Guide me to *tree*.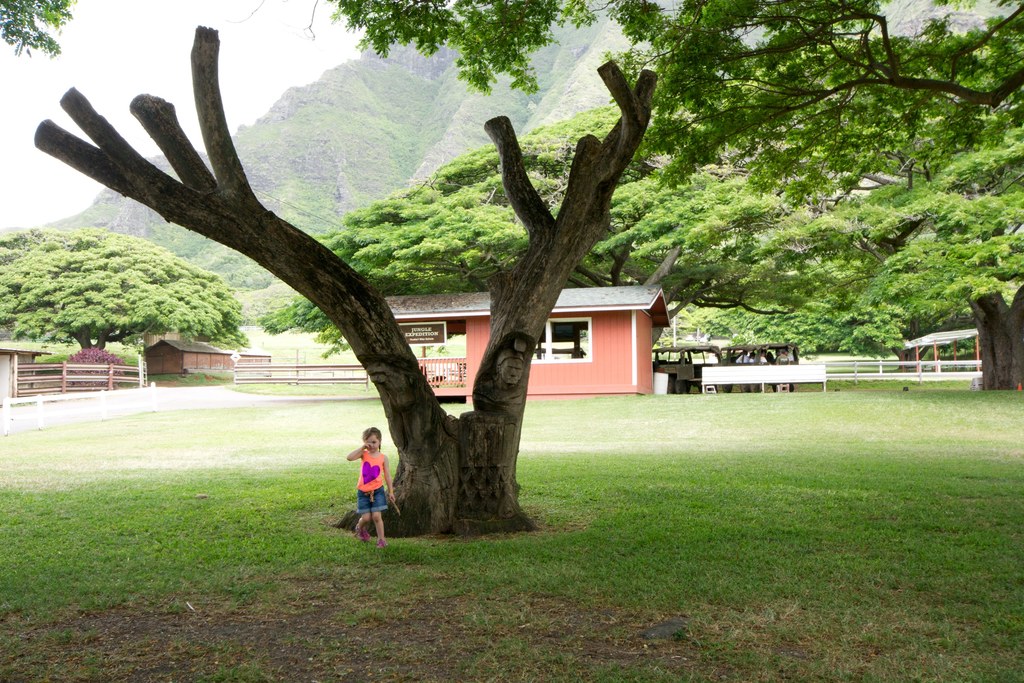
Guidance: region(0, 227, 248, 354).
